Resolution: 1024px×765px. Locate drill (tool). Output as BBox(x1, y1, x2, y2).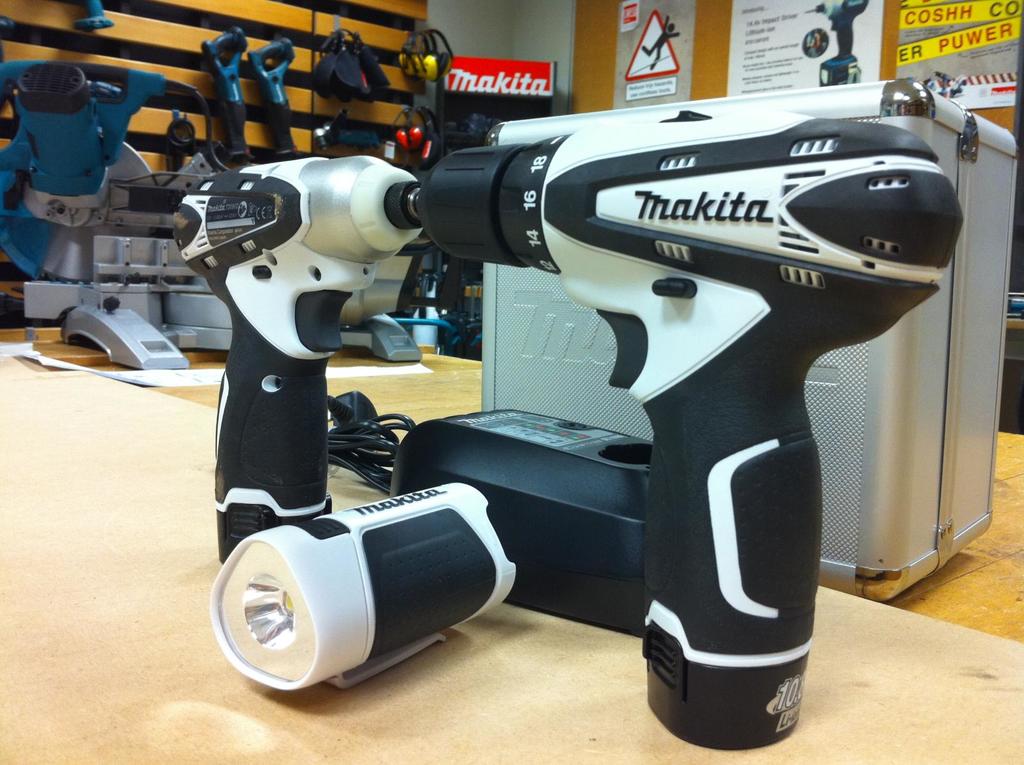
BBox(802, 0, 872, 83).
